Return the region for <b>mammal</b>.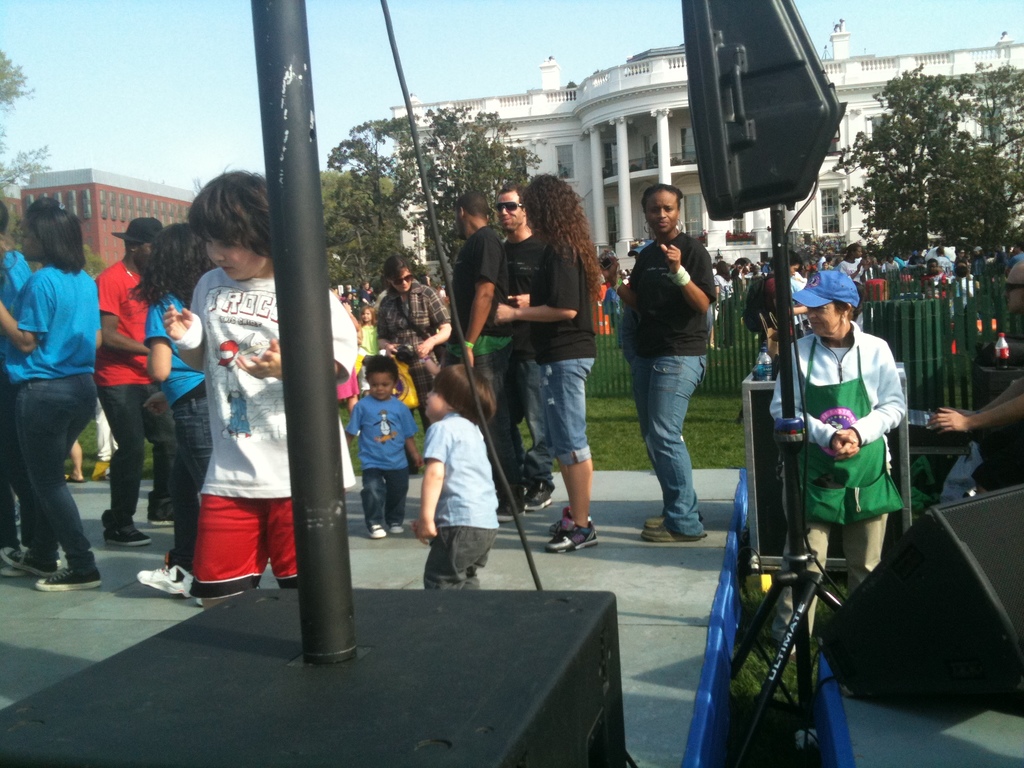
bbox=[0, 197, 103, 593].
